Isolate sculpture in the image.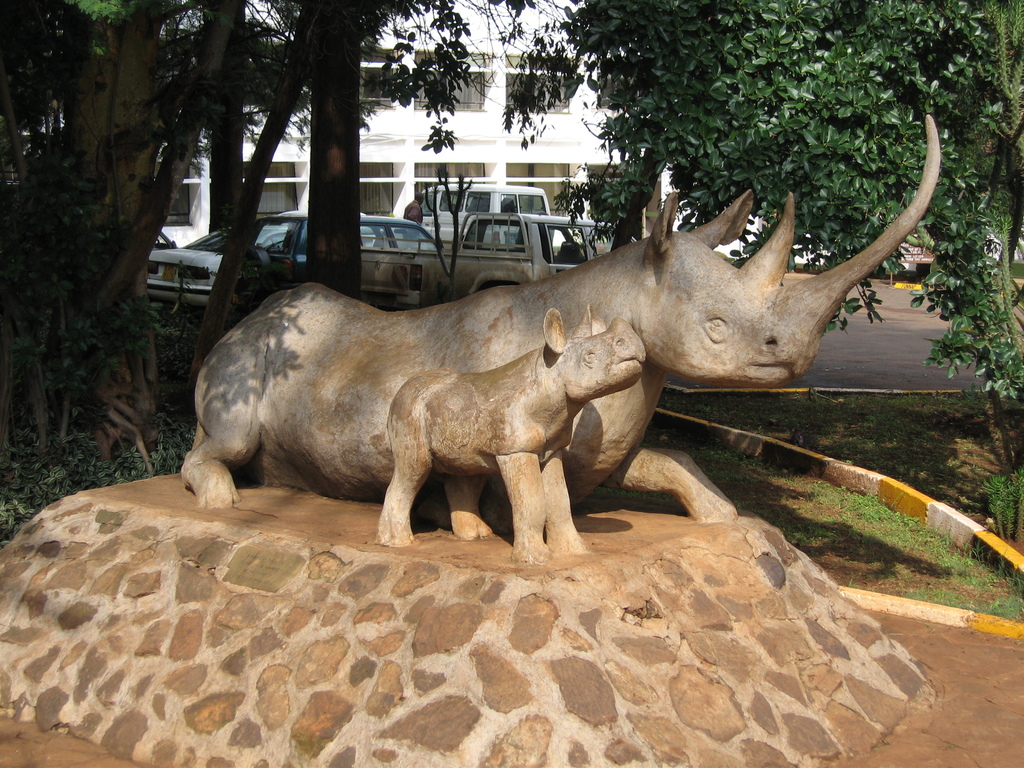
Isolated region: (376,308,644,572).
